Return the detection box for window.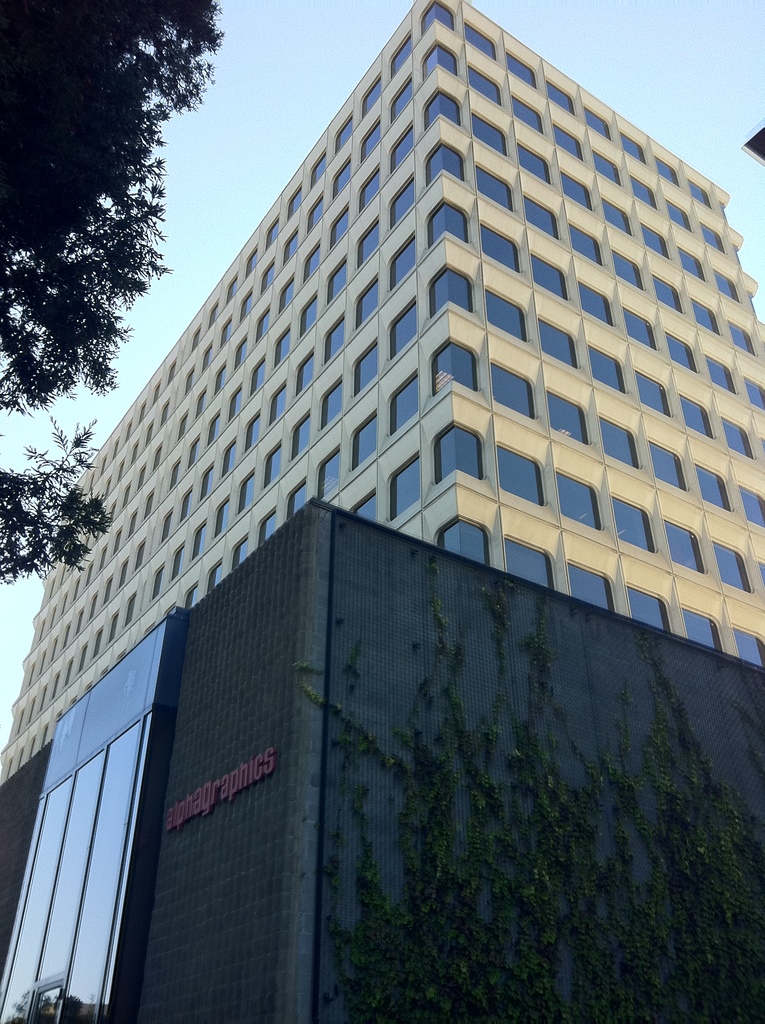
(235,464,254,515).
